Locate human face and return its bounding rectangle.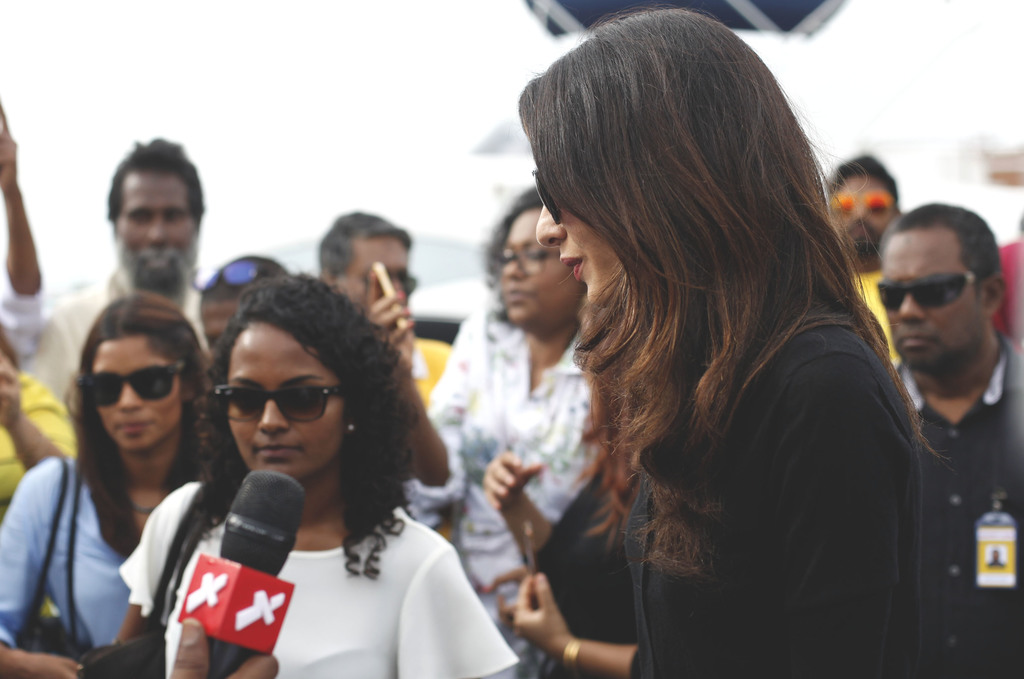
882,233,984,368.
